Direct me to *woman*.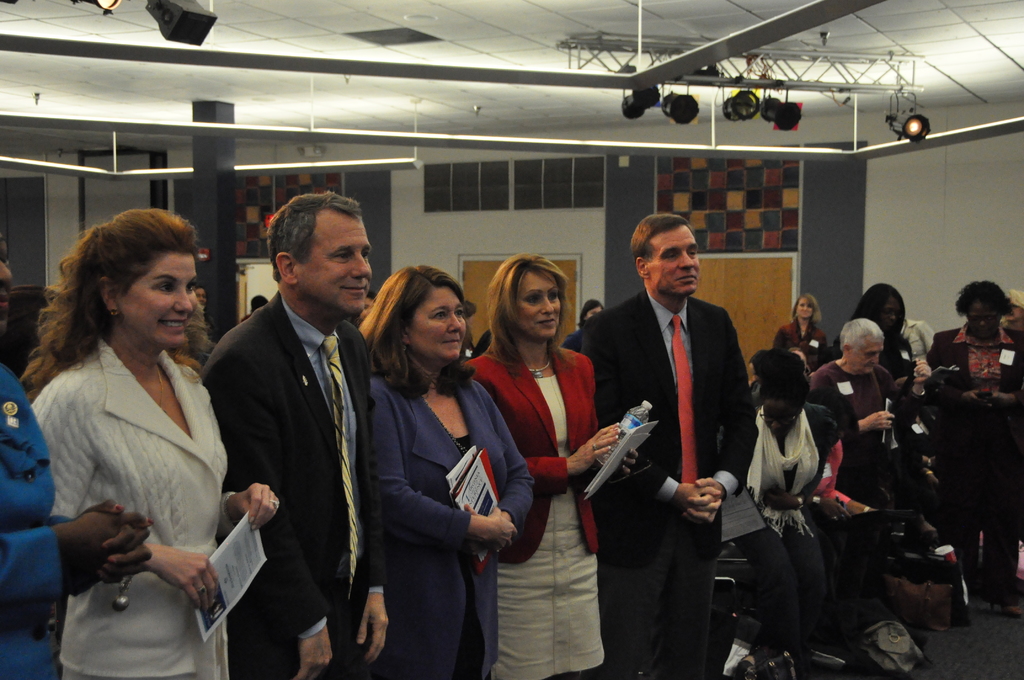
Direction: x1=0 y1=227 x2=151 y2=679.
